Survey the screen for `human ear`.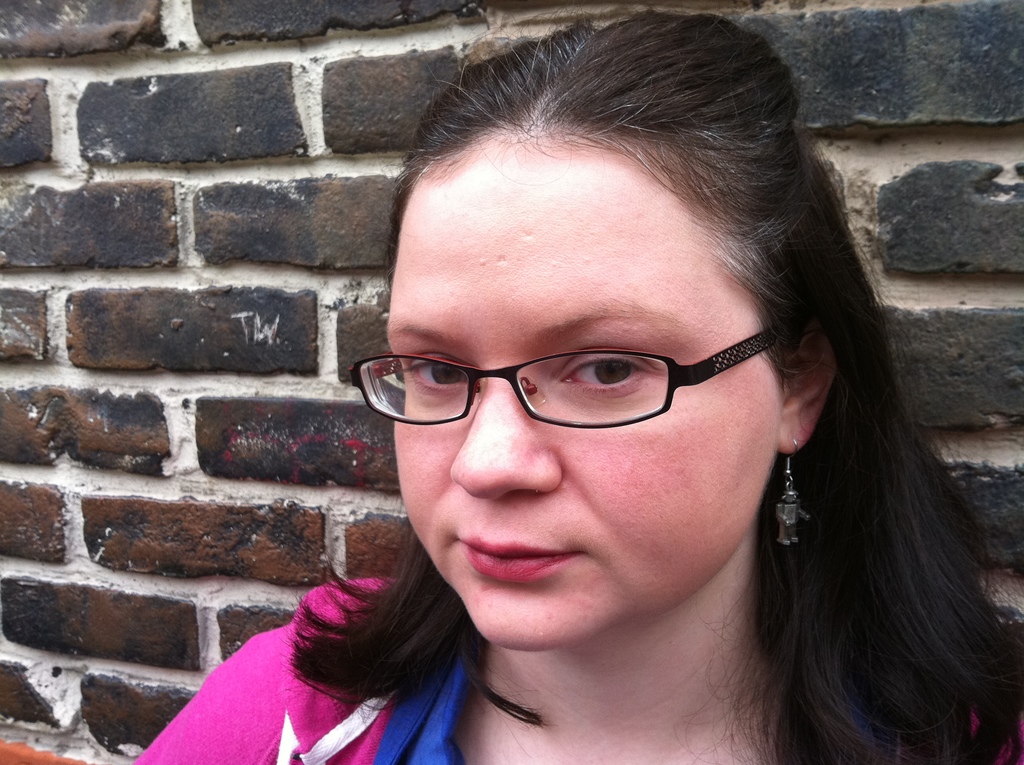
Survey found: (x1=772, y1=332, x2=839, y2=449).
